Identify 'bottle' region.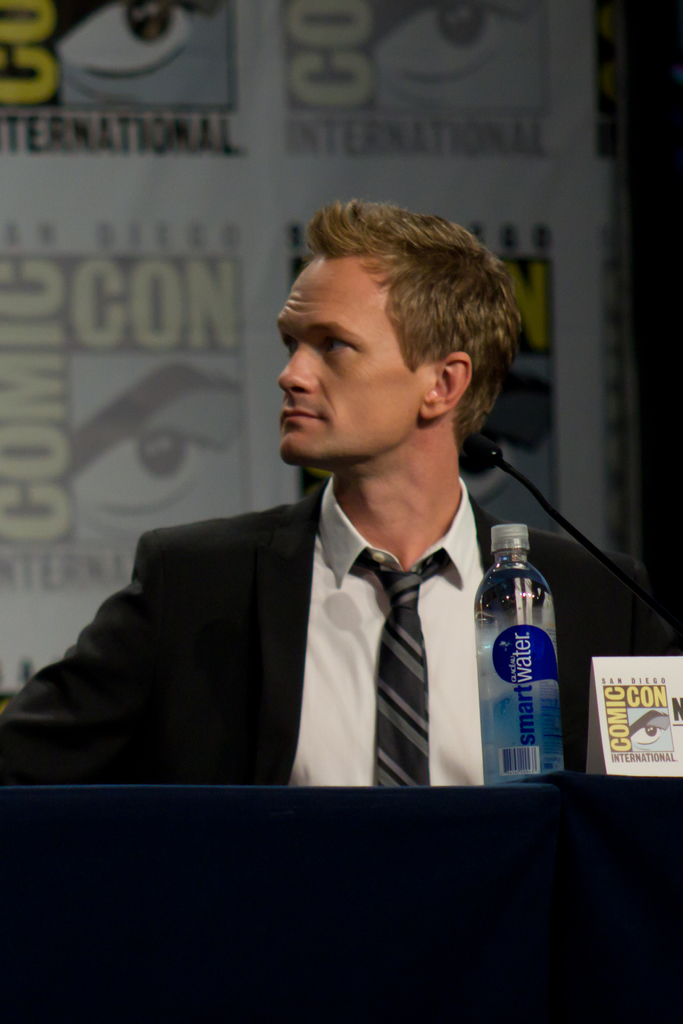
Region: <region>474, 519, 565, 785</region>.
